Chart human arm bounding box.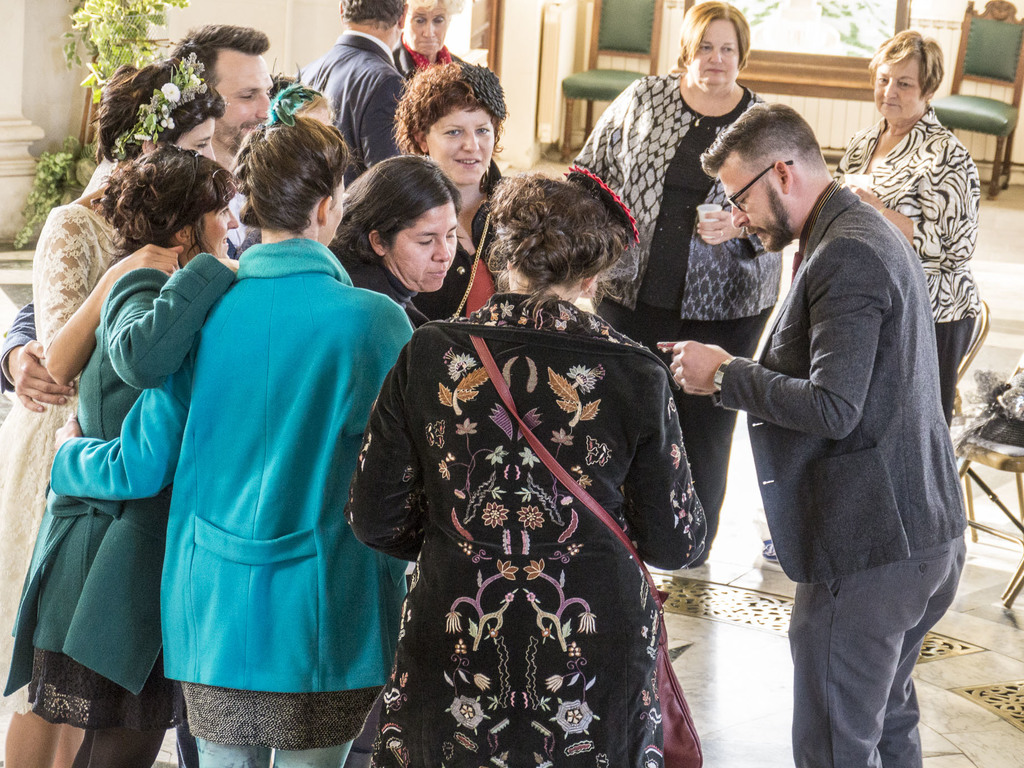
Charted: box=[34, 208, 186, 386].
